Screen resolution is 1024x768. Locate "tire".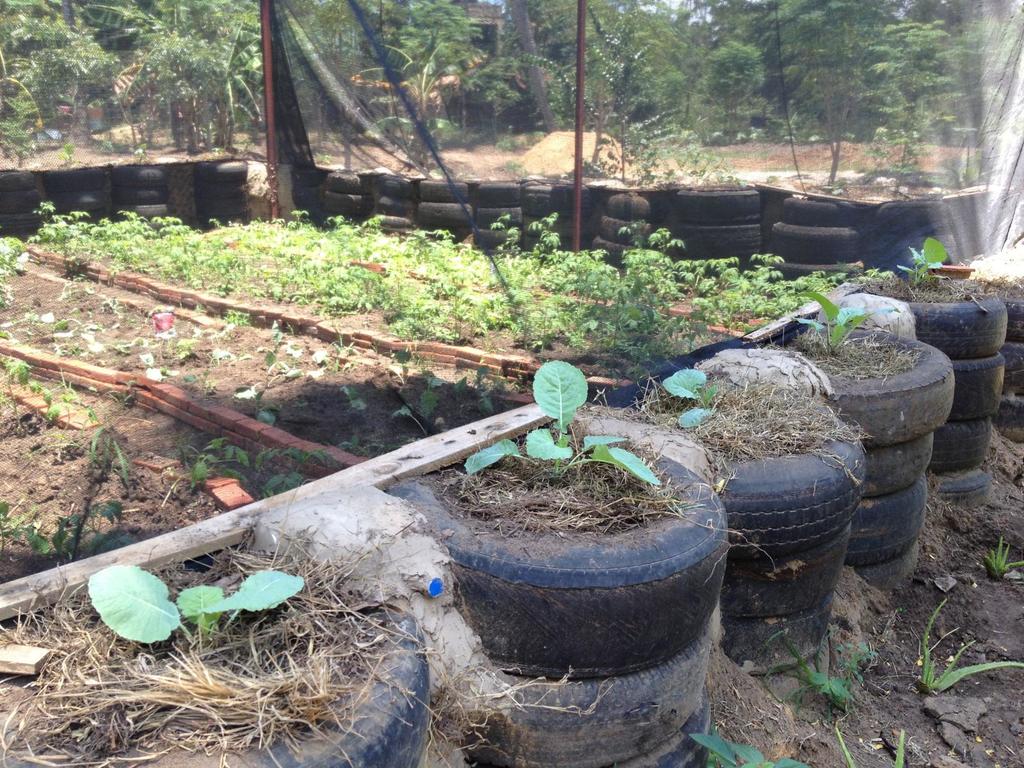
l=378, t=178, r=412, b=196.
